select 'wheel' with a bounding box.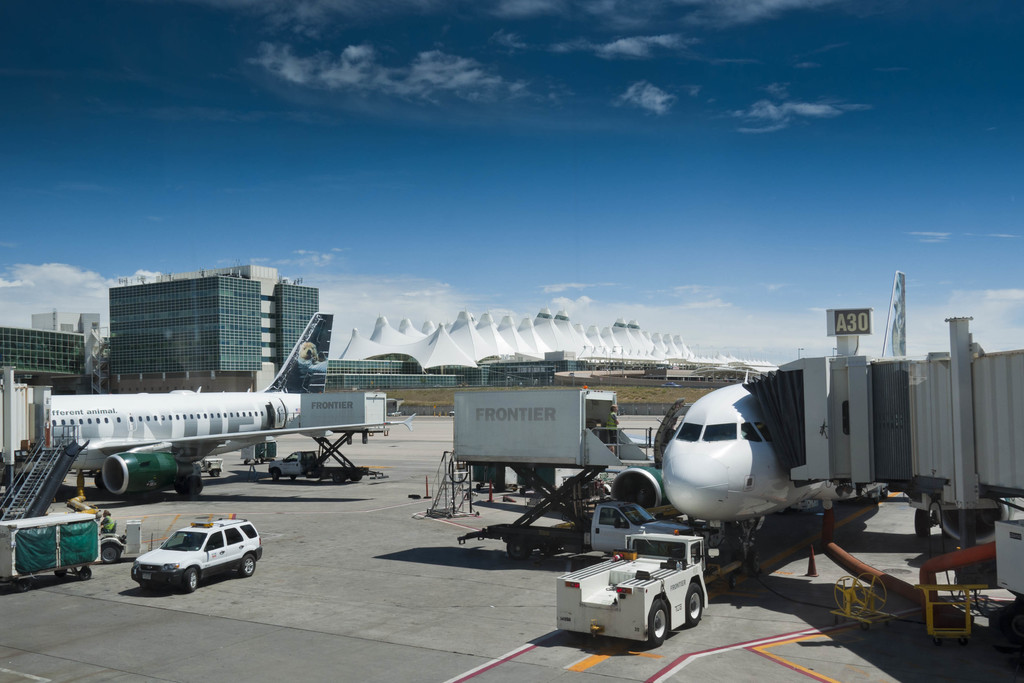
region(504, 534, 529, 562).
